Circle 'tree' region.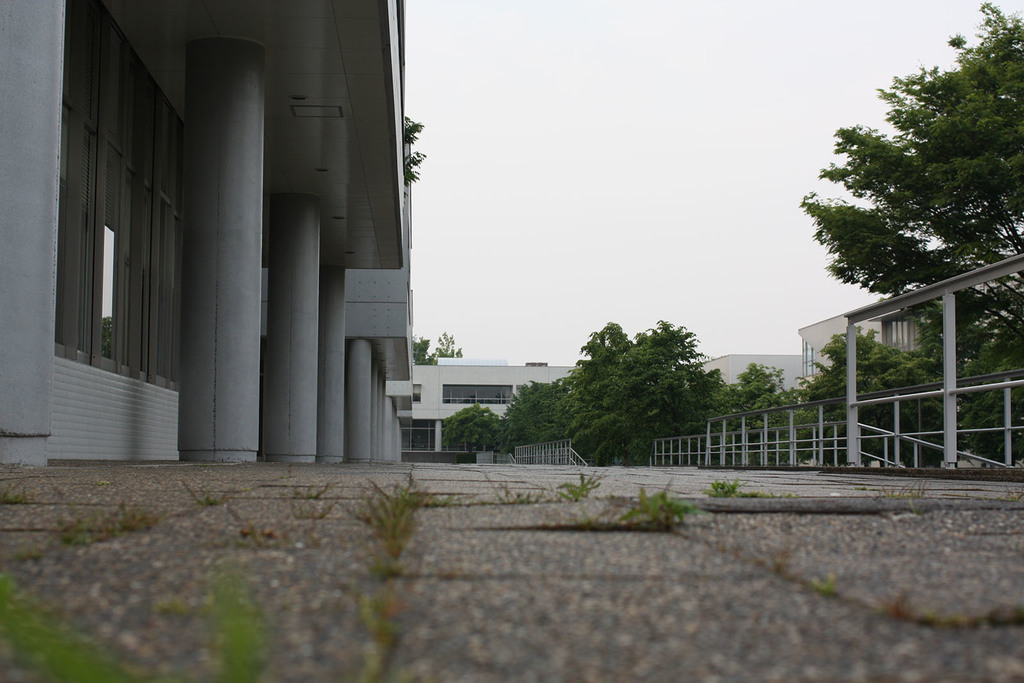
Region: 796/27/1018/355.
